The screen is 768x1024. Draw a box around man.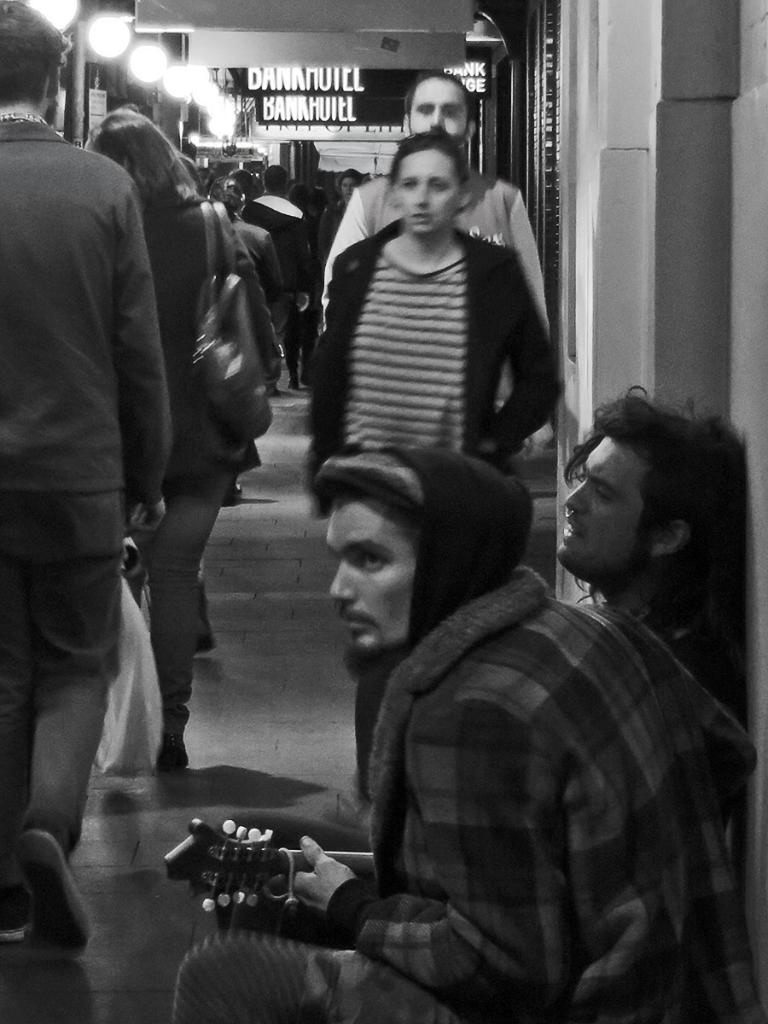
[0,0,175,953].
